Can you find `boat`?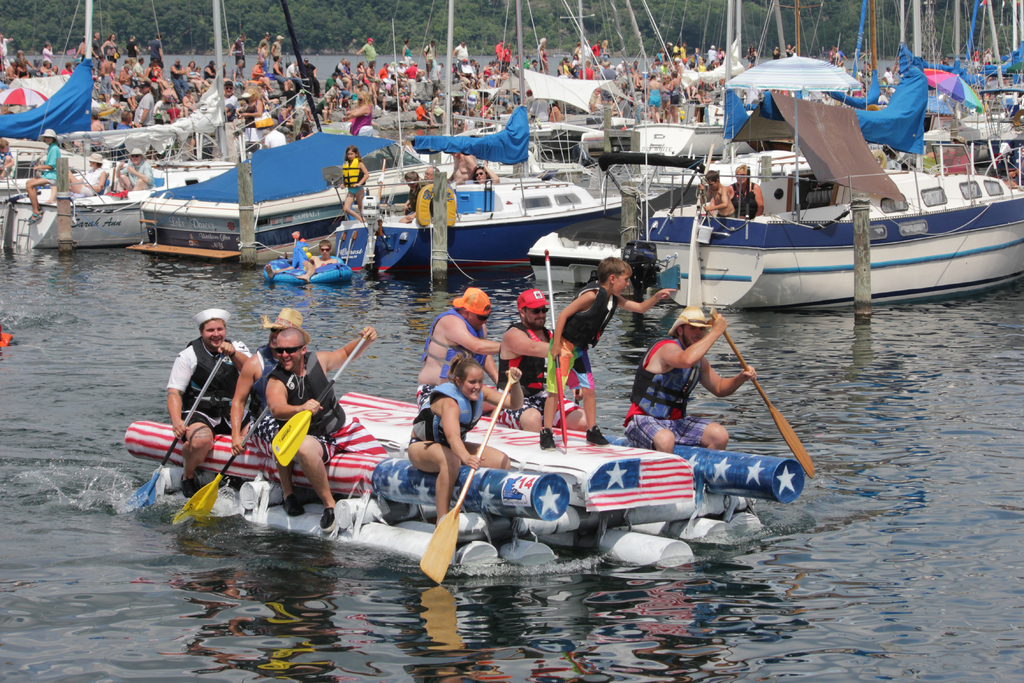
Yes, bounding box: <region>139, 0, 429, 253</region>.
